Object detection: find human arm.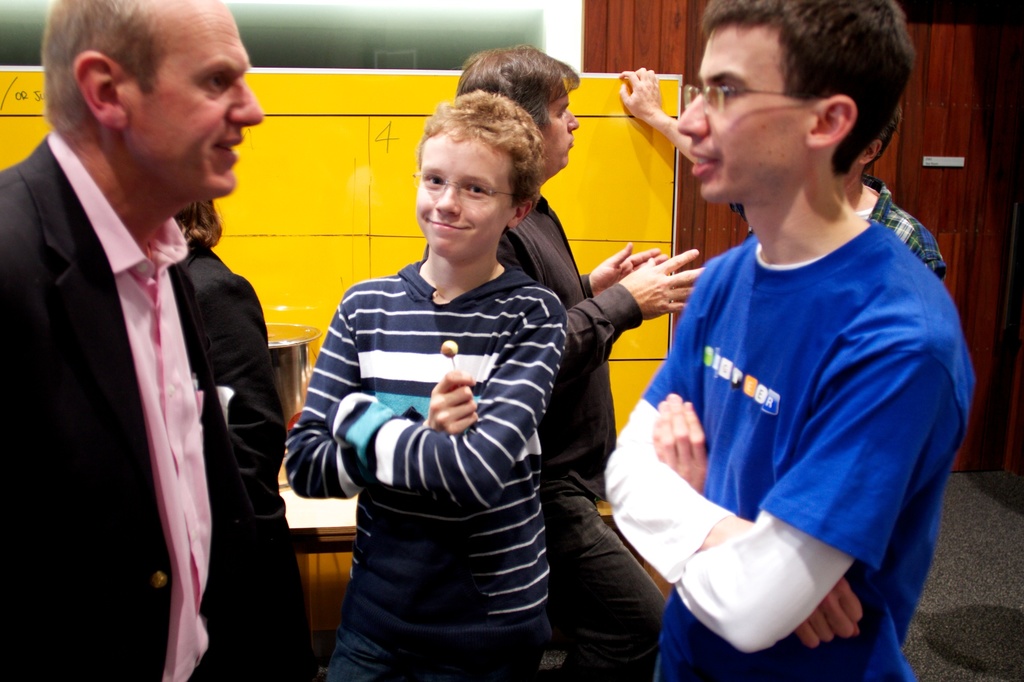
[x1=209, y1=269, x2=289, y2=539].
